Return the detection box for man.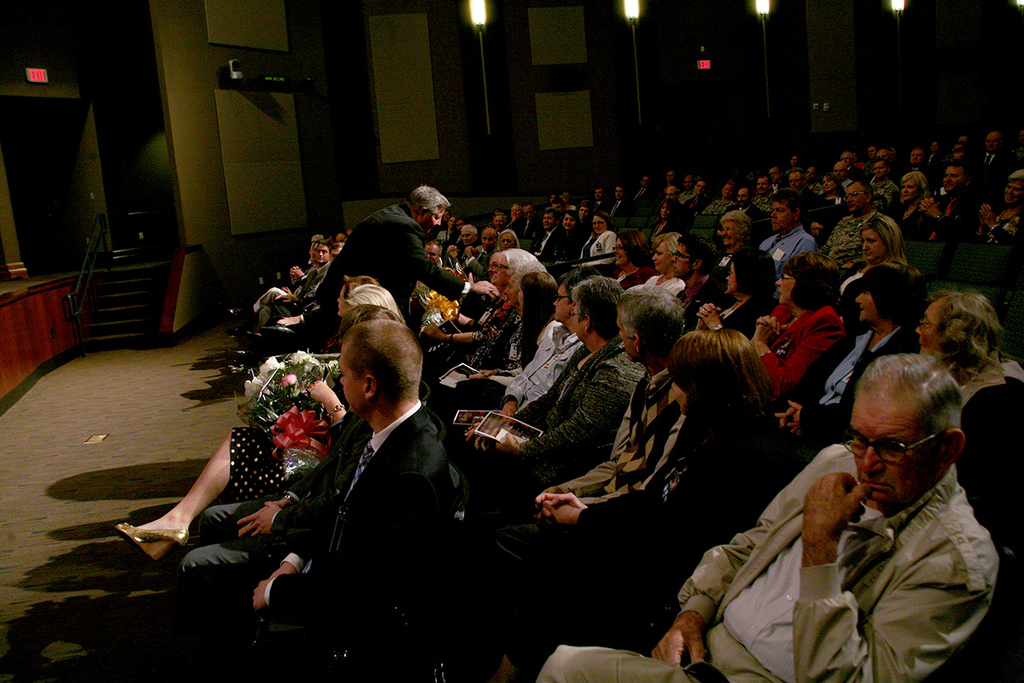
{"x1": 491, "y1": 213, "x2": 513, "y2": 237}.
